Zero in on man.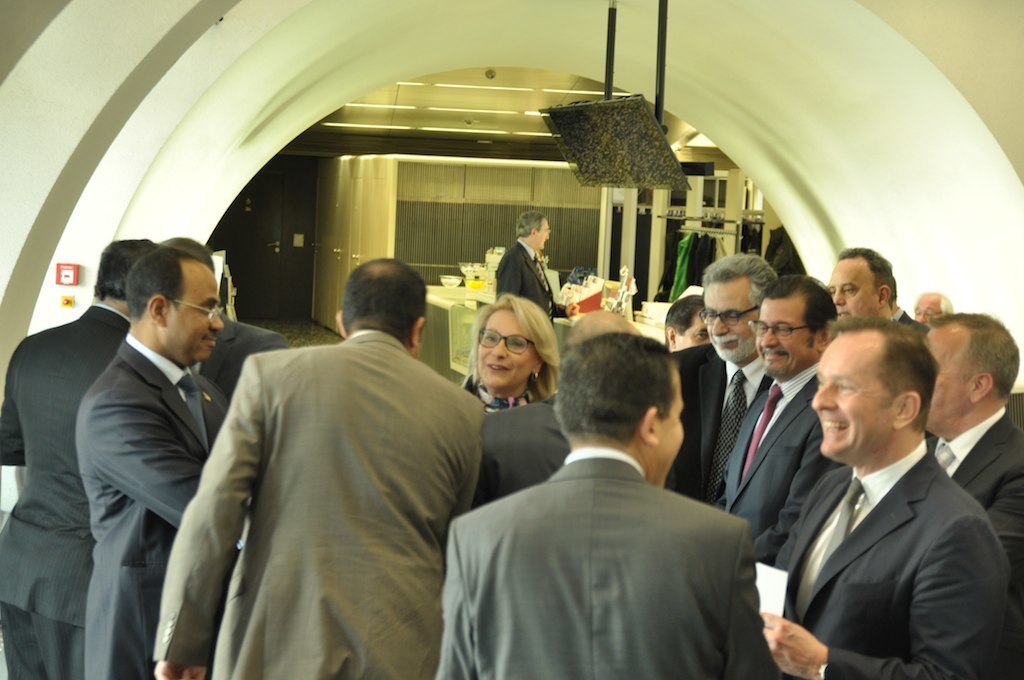
Zeroed in: (x1=822, y1=244, x2=930, y2=336).
